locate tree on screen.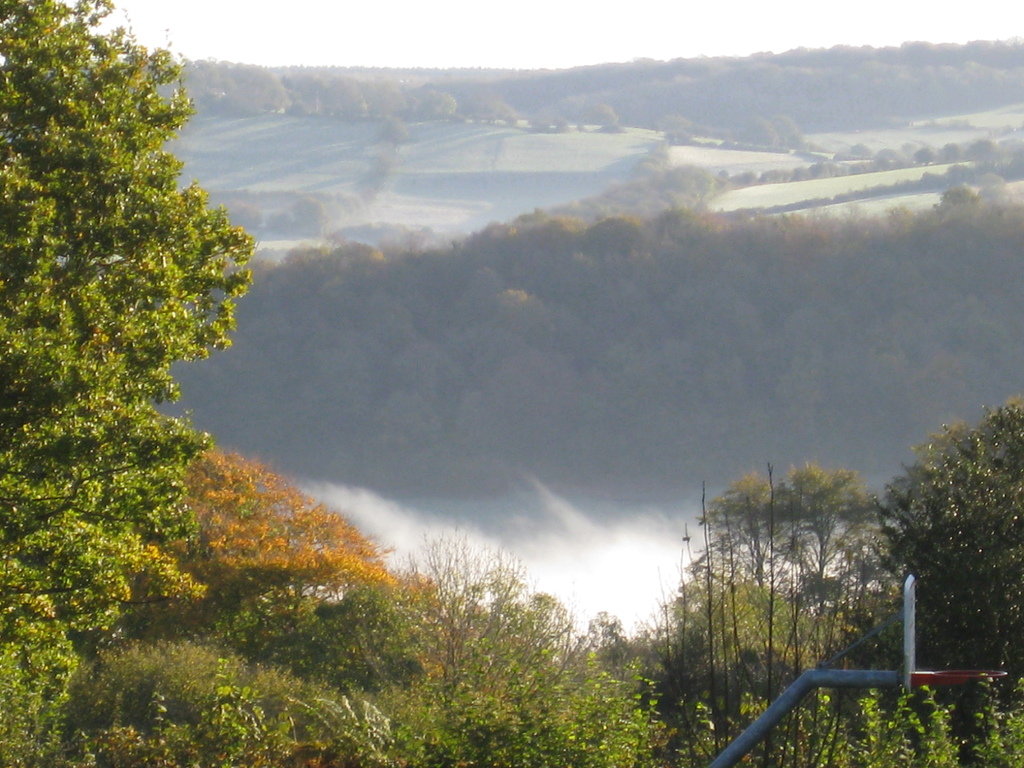
On screen at (left=867, top=389, right=1023, bottom=740).
